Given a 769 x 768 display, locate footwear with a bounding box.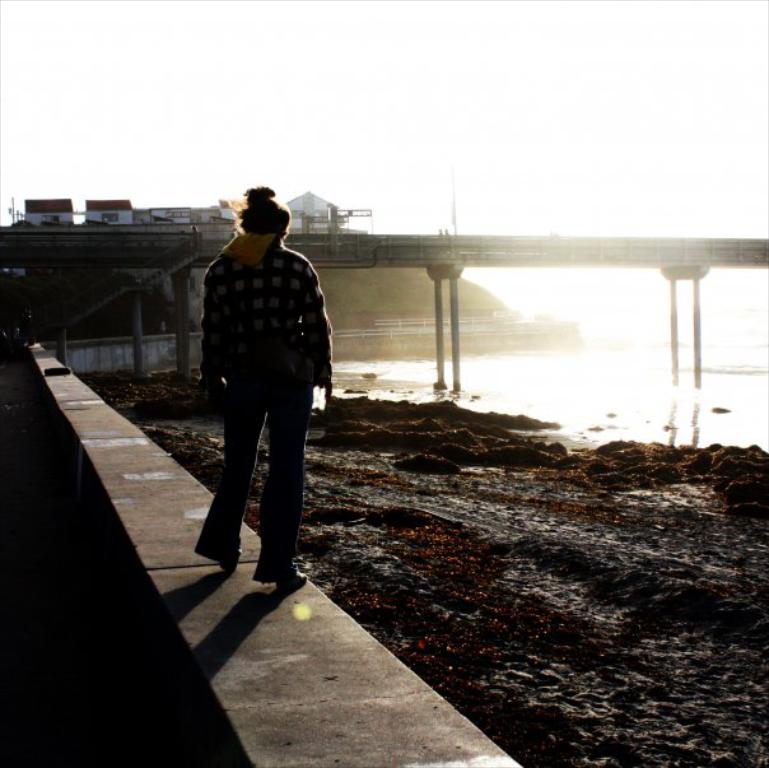
Located: crop(213, 545, 248, 573).
